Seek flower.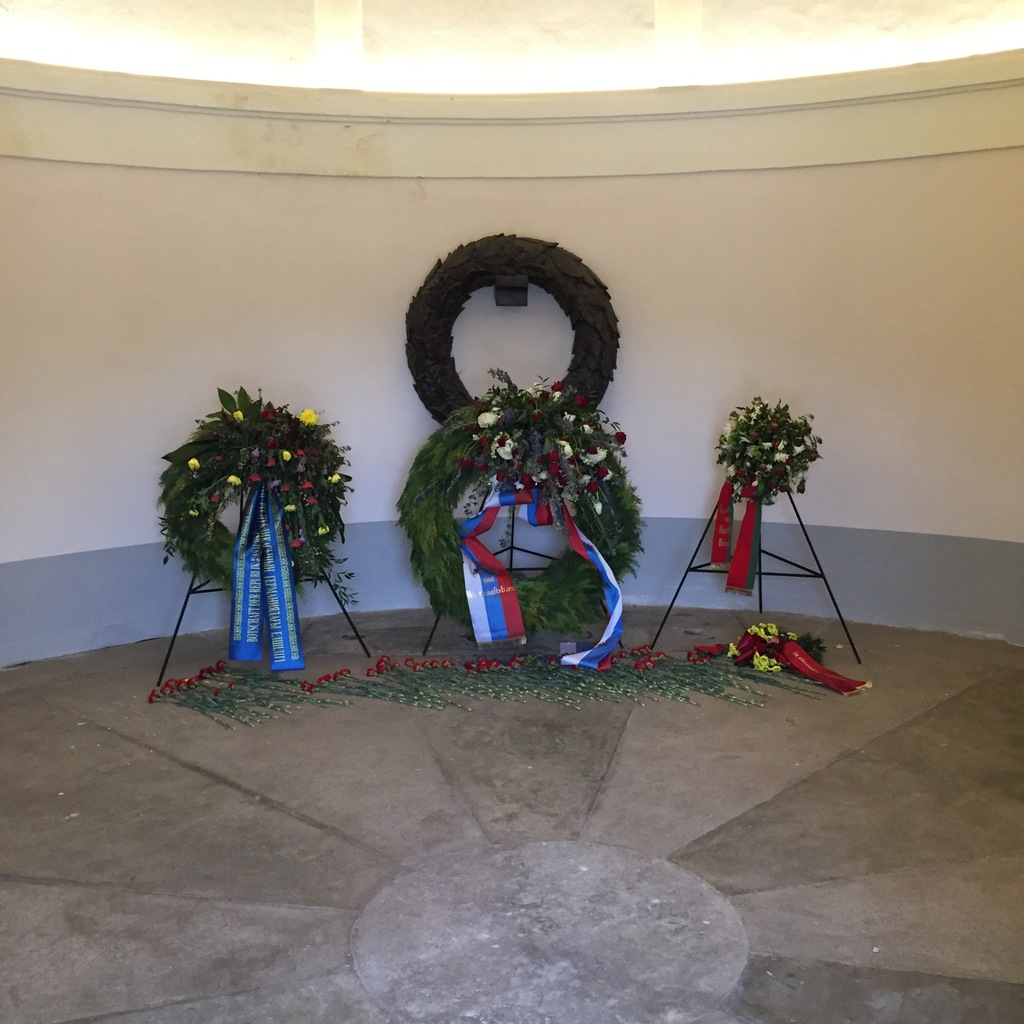
Rect(296, 447, 303, 454).
